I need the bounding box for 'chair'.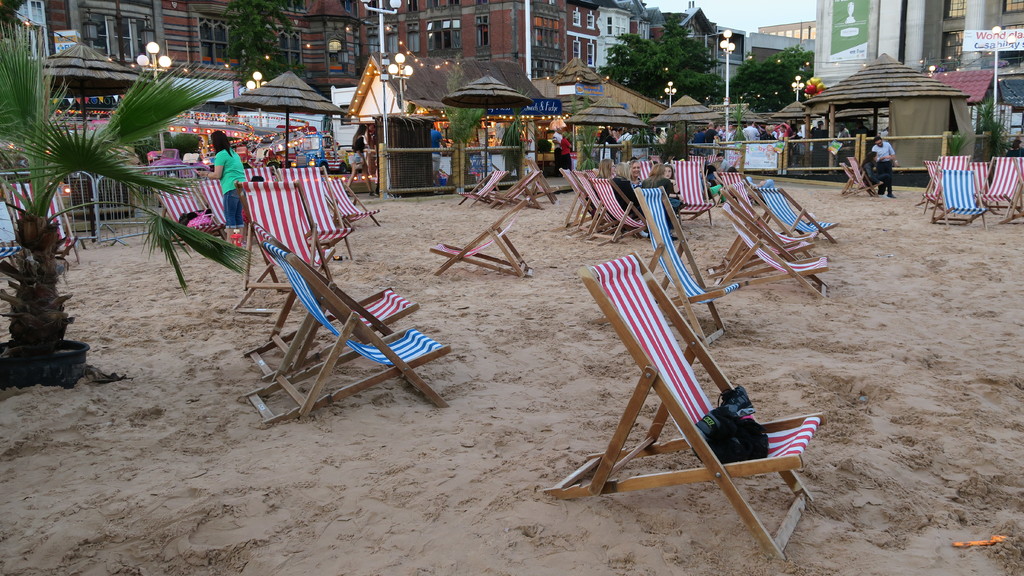
Here it is: bbox=(559, 195, 818, 529).
